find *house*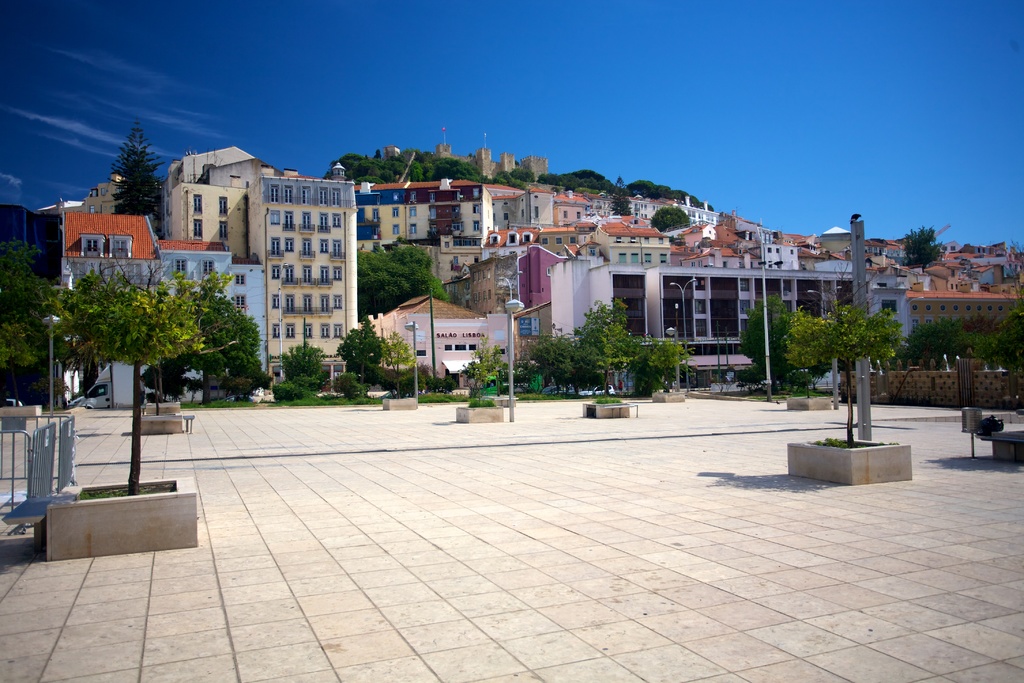
538,221,592,255
